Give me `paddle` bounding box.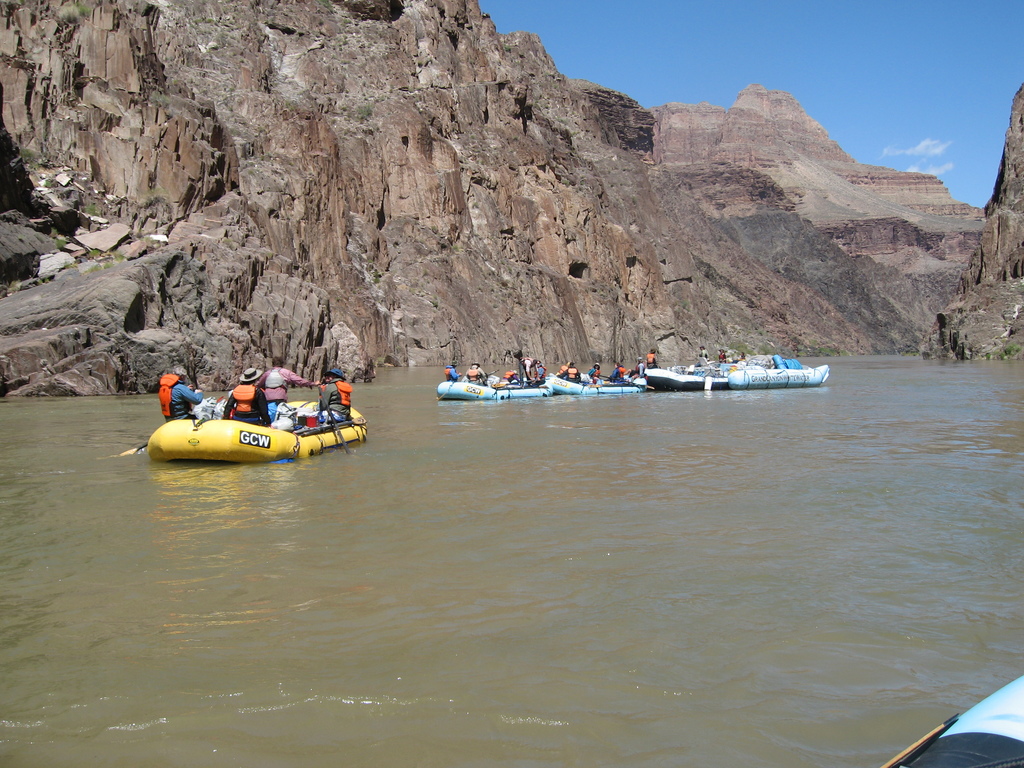
128:364:388:477.
